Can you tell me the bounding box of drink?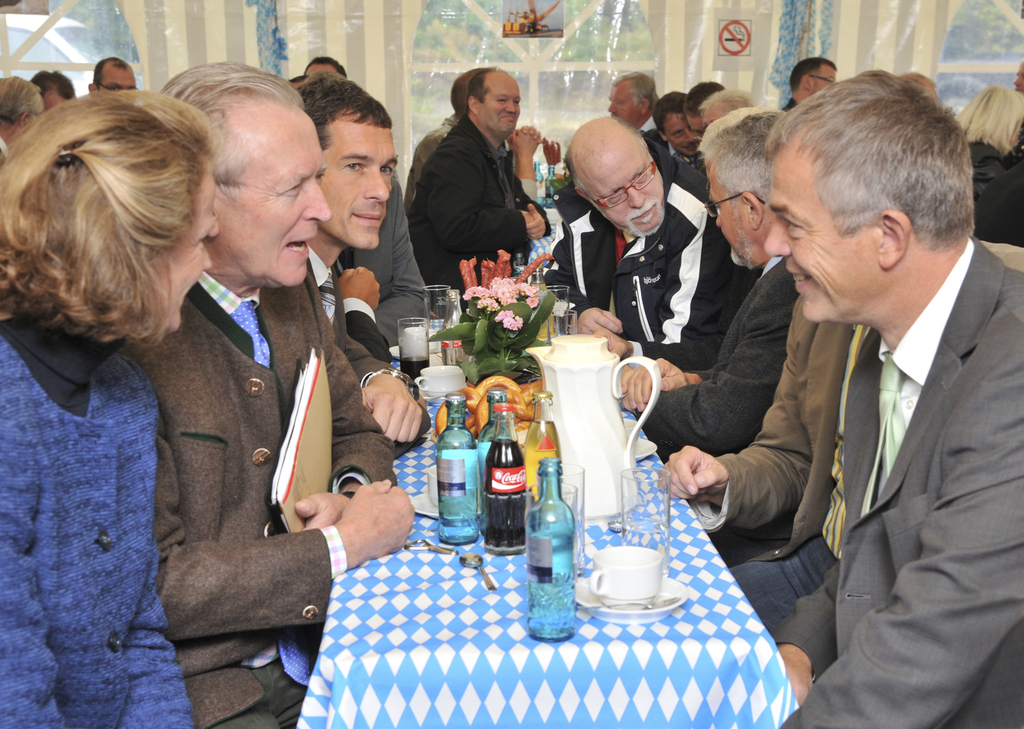
detection(486, 401, 531, 556).
